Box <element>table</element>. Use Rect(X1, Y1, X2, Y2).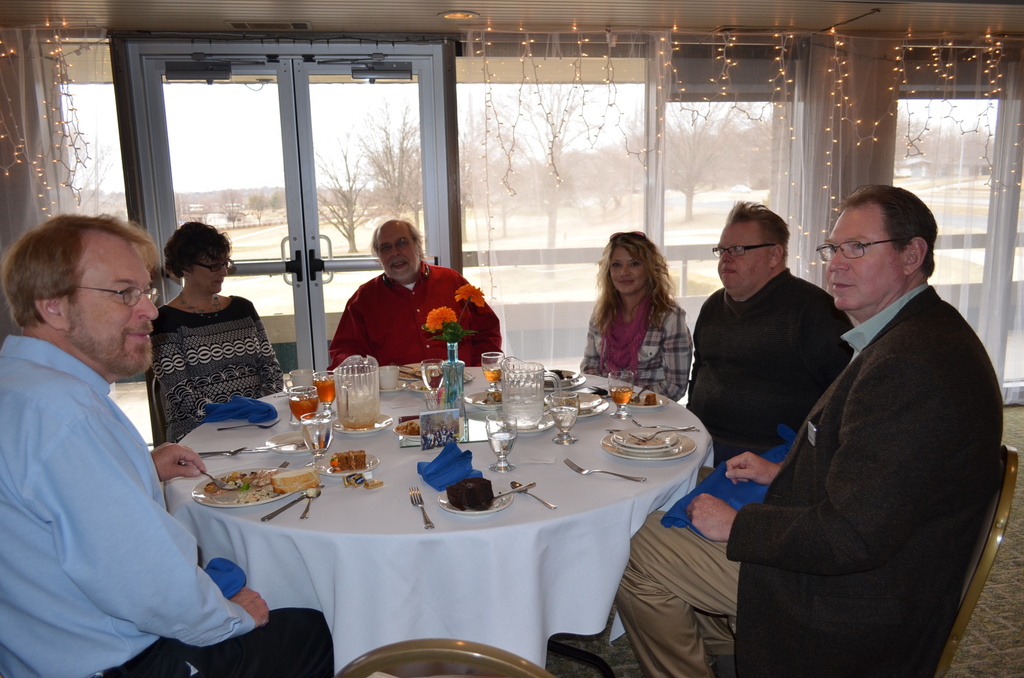
Rect(138, 375, 717, 677).
